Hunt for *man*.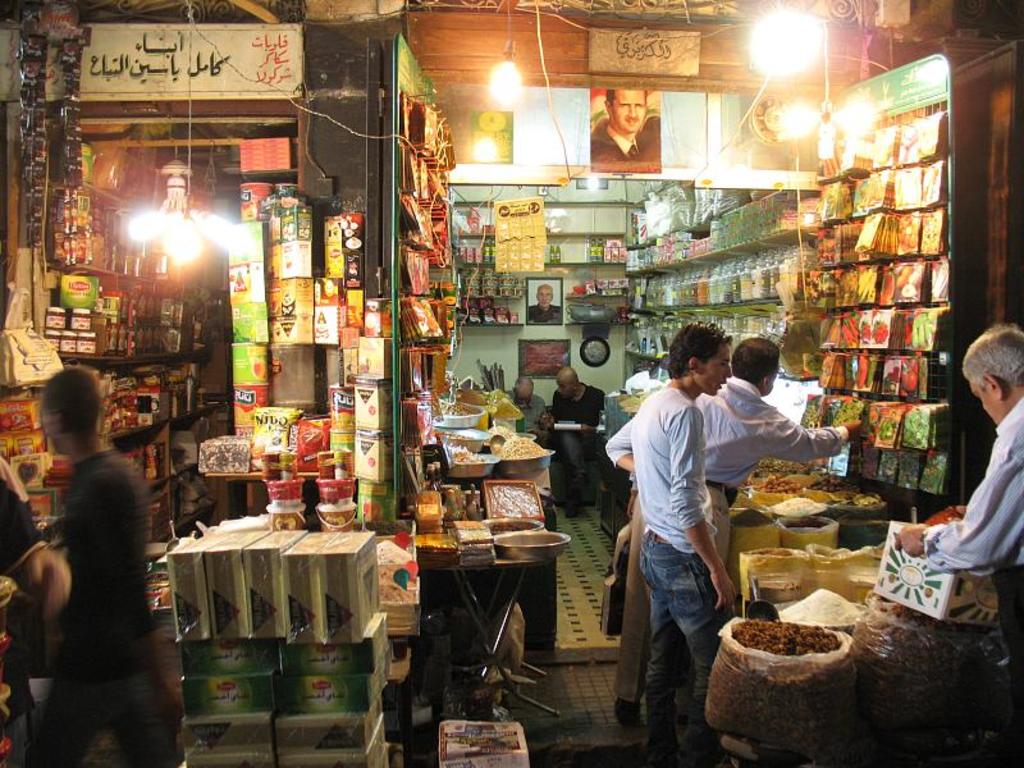
Hunted down at bbox=[17, 352, 168, 765].
